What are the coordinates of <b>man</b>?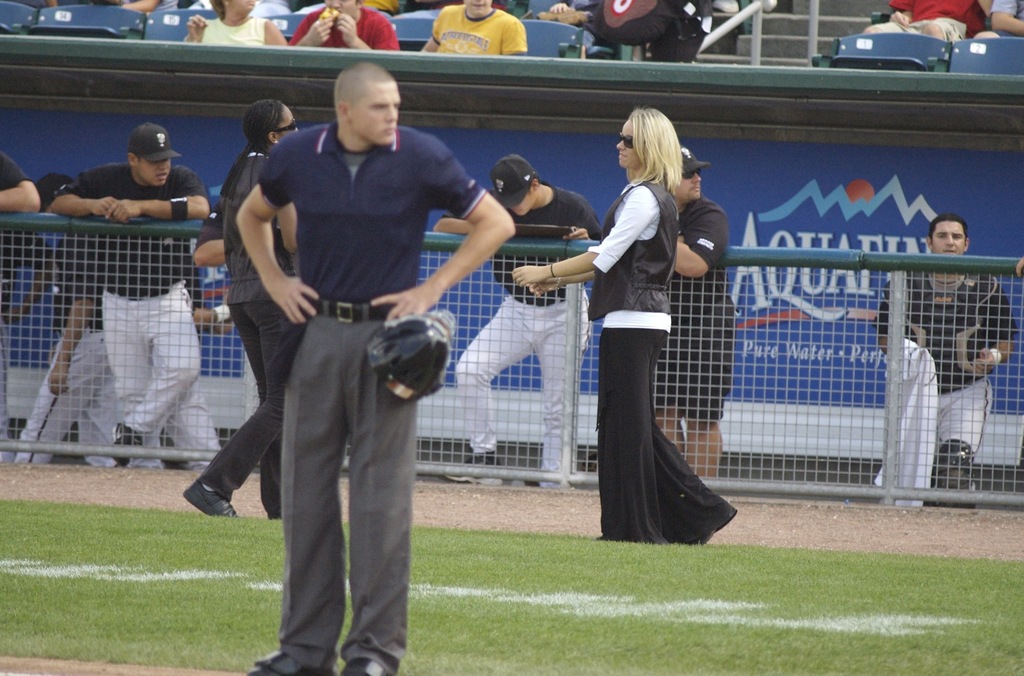
box=[657, 143, 737, 490].
